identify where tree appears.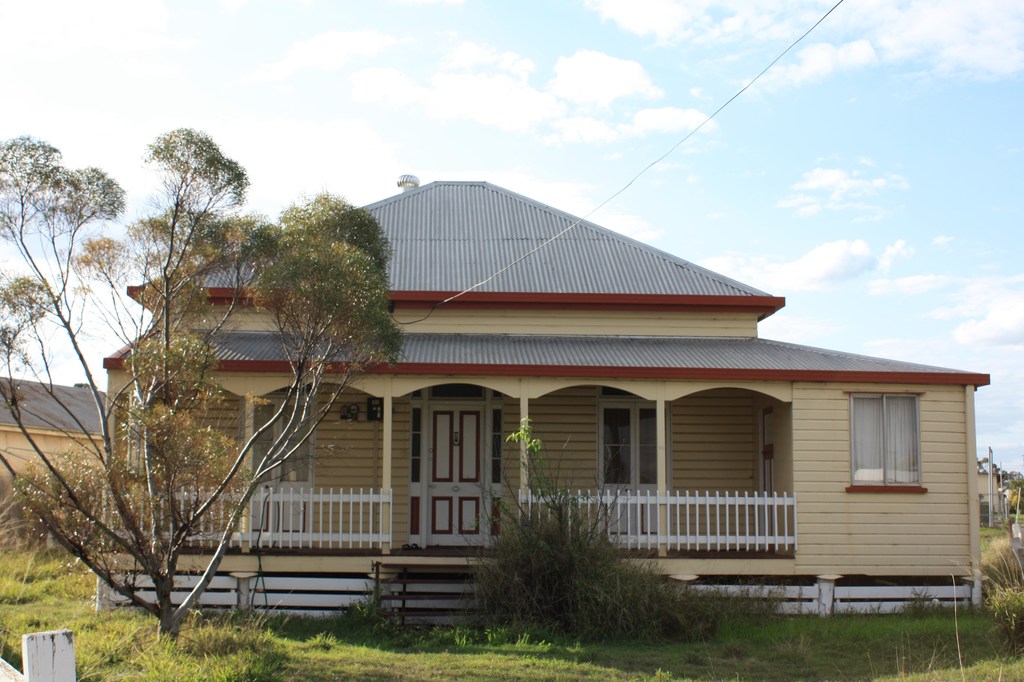
Appears at left=248, top=171, right=384, bottom=389.
